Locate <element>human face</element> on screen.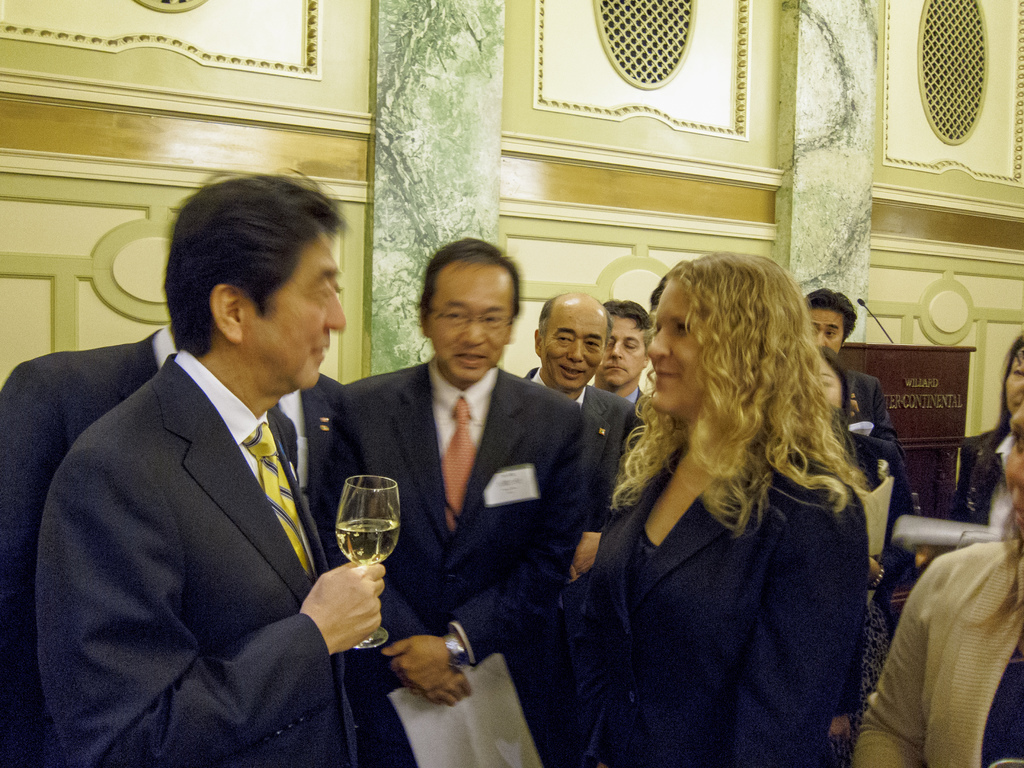
On screen at select_region(1007, 347, 1023, 413).
